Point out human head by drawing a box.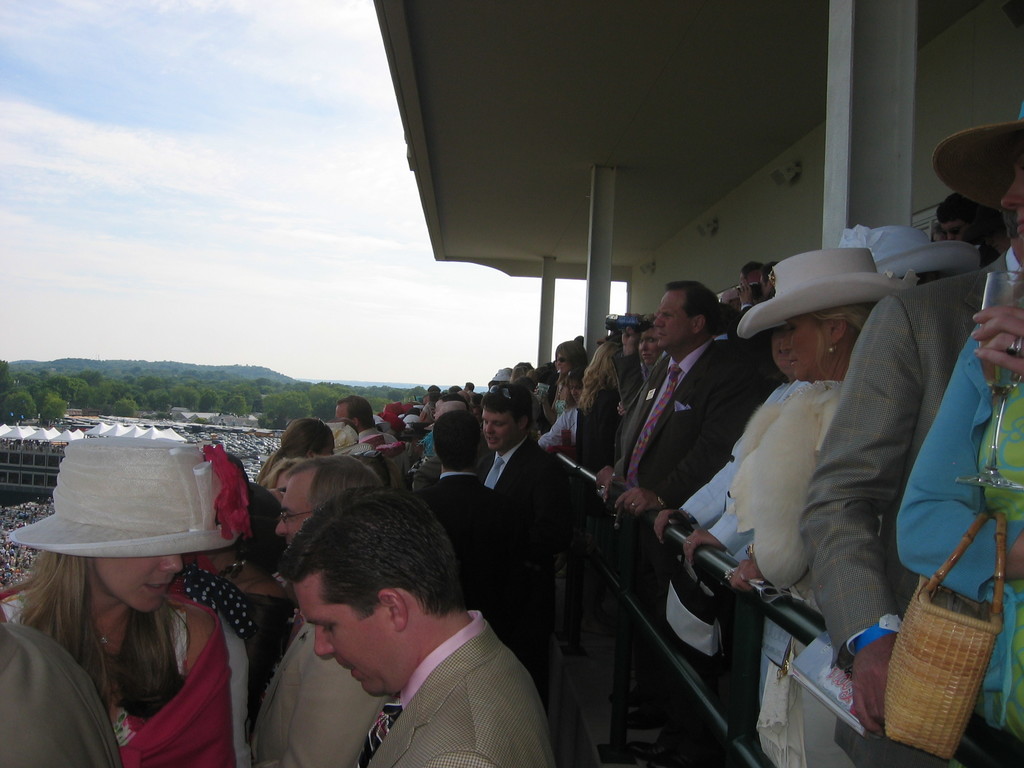
<region>567, 381, 579, 402</region>.
